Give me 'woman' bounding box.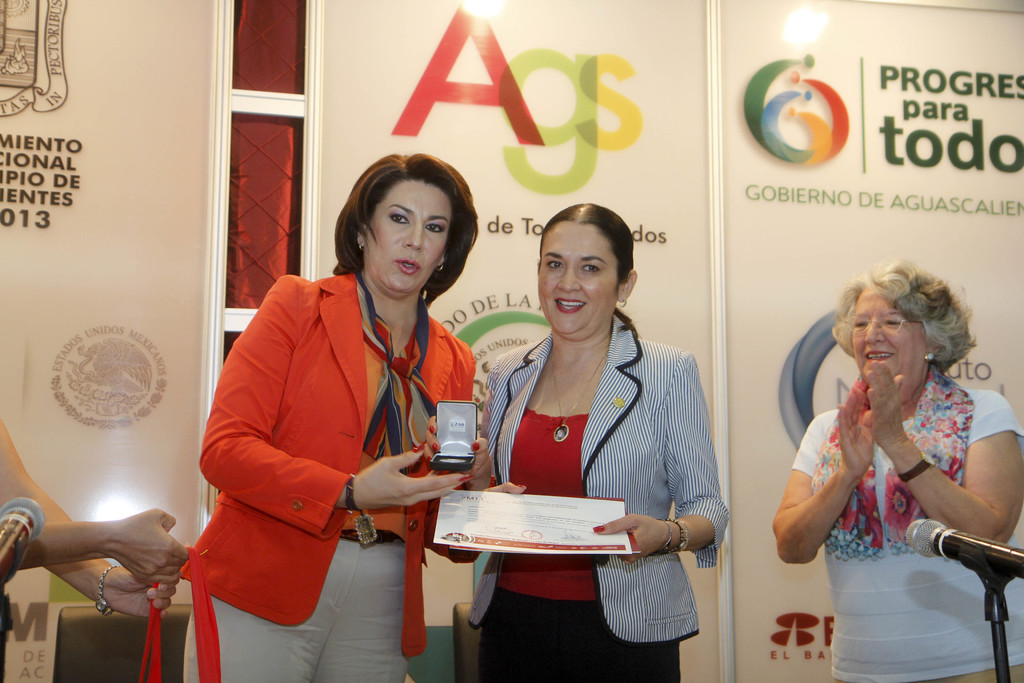
{"x1": 769, "y1": 268, "x2": 1023, "y2": 682}.
